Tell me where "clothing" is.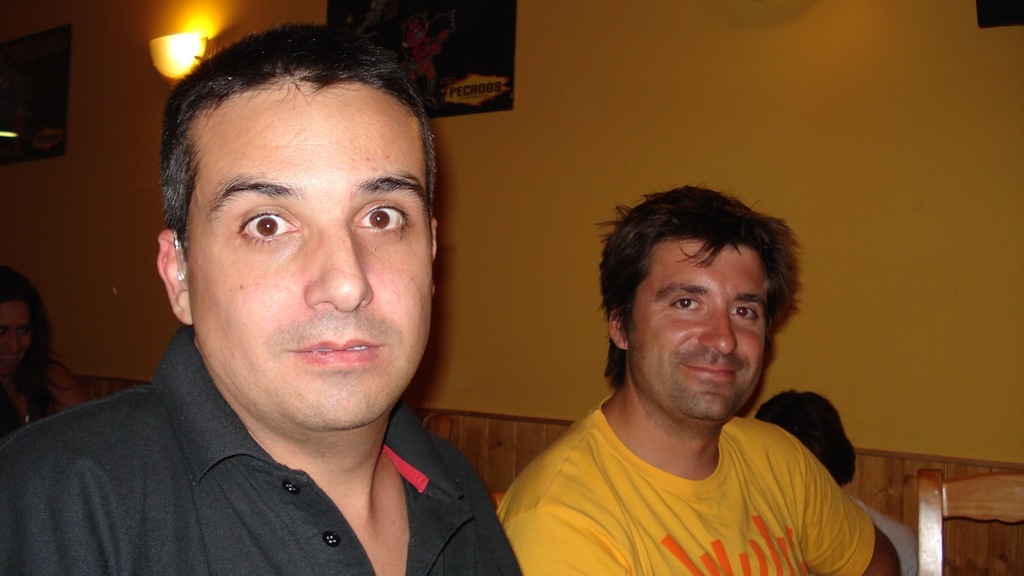
"clothing" is at <region>850, 490, 921, 575</region>.
